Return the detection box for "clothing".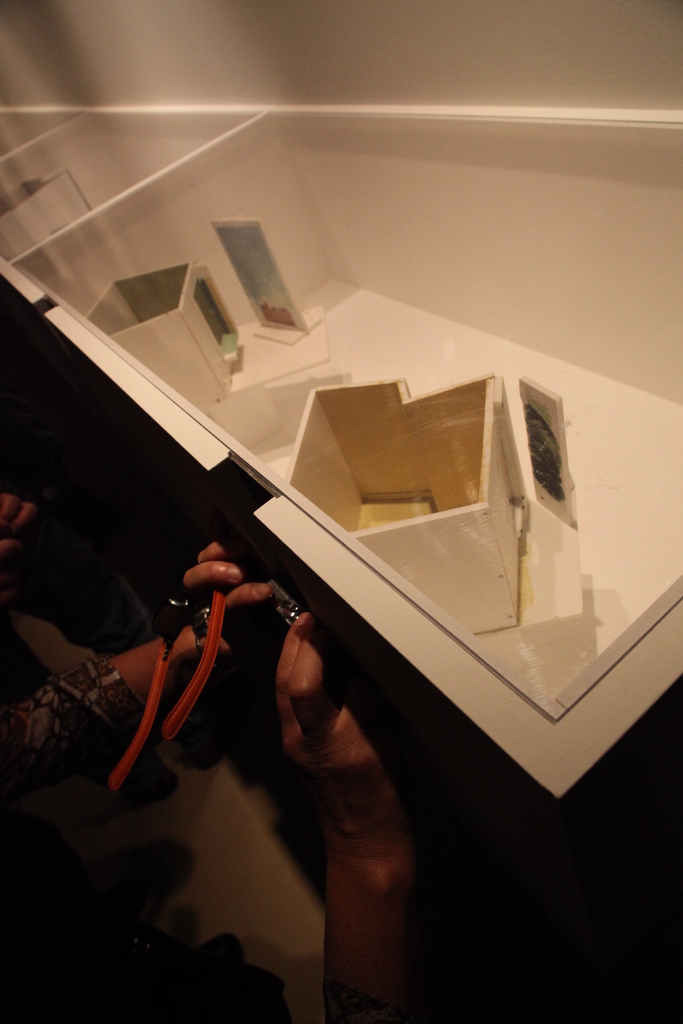
crop(3, 652, 143, 788).
